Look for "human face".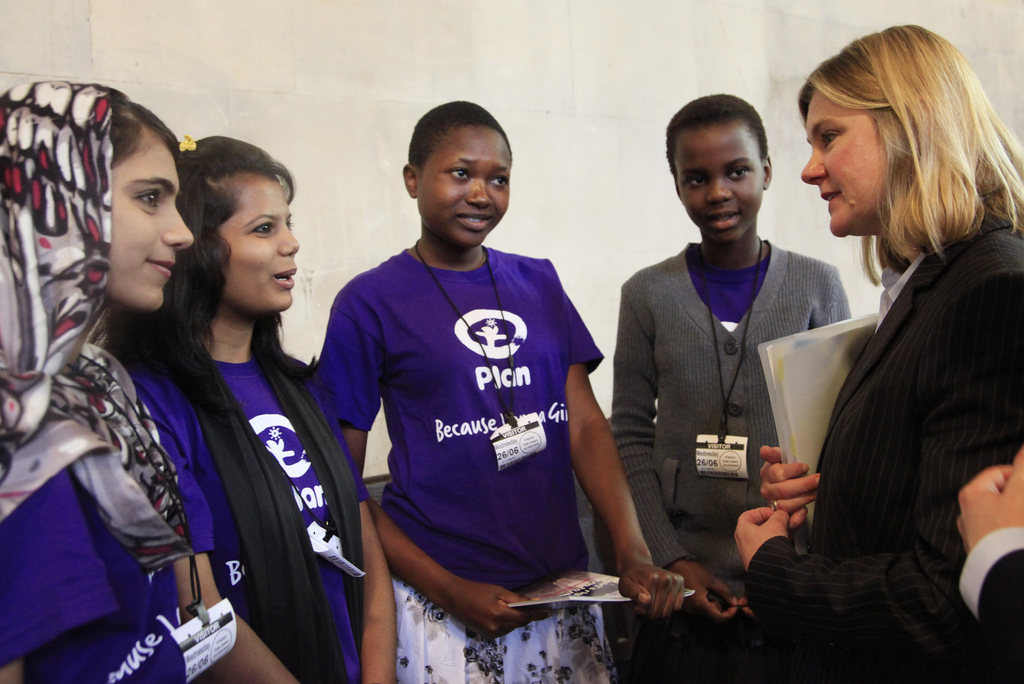
Found: BBox(416, 126, 511, 244).
